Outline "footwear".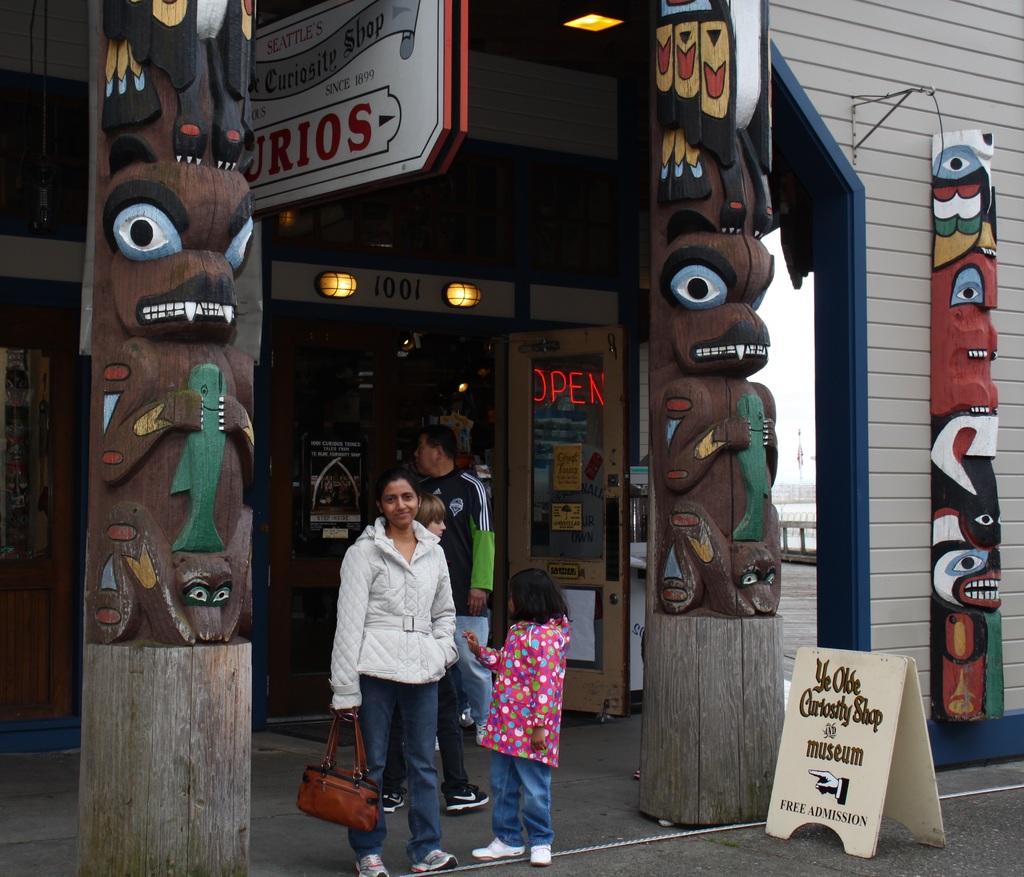
Outline: 445, 781, 492, 814.
